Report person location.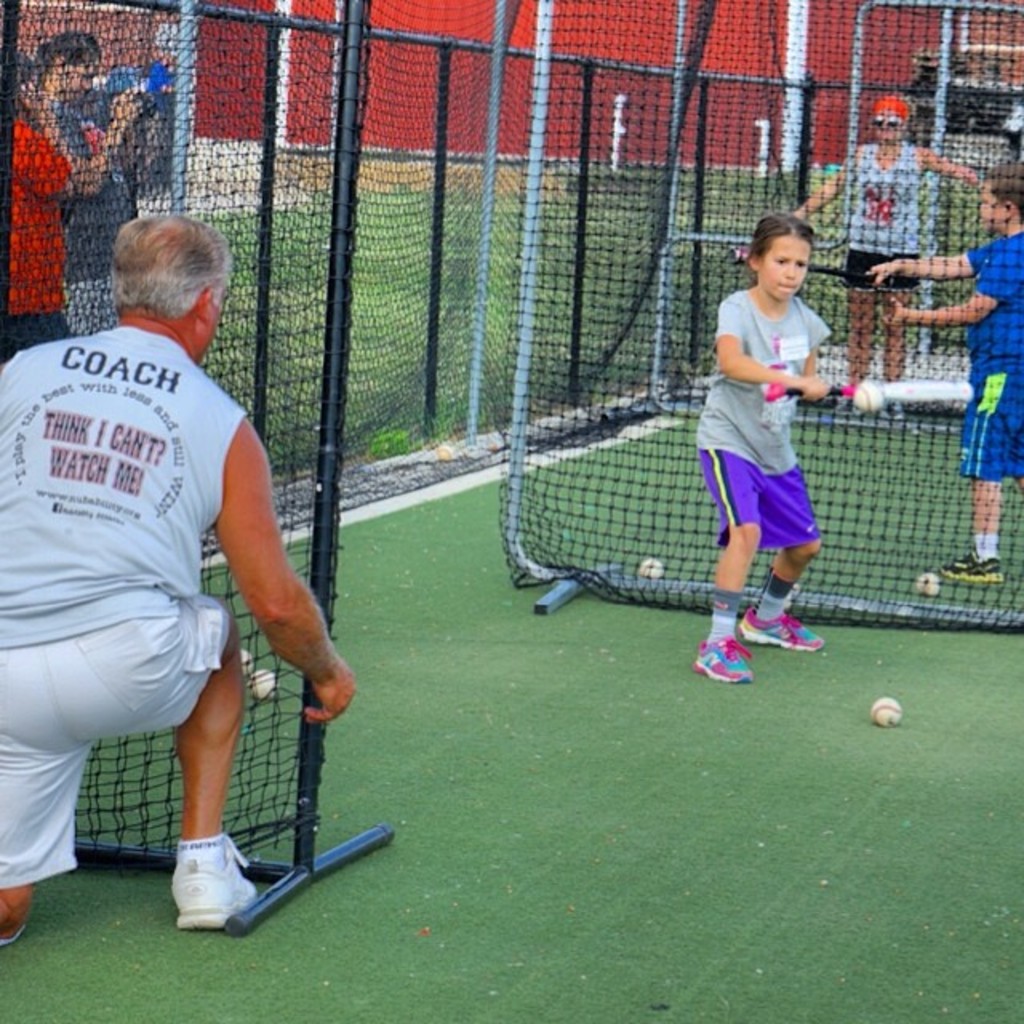
Report: BBox(699, 221, 846, 678).
